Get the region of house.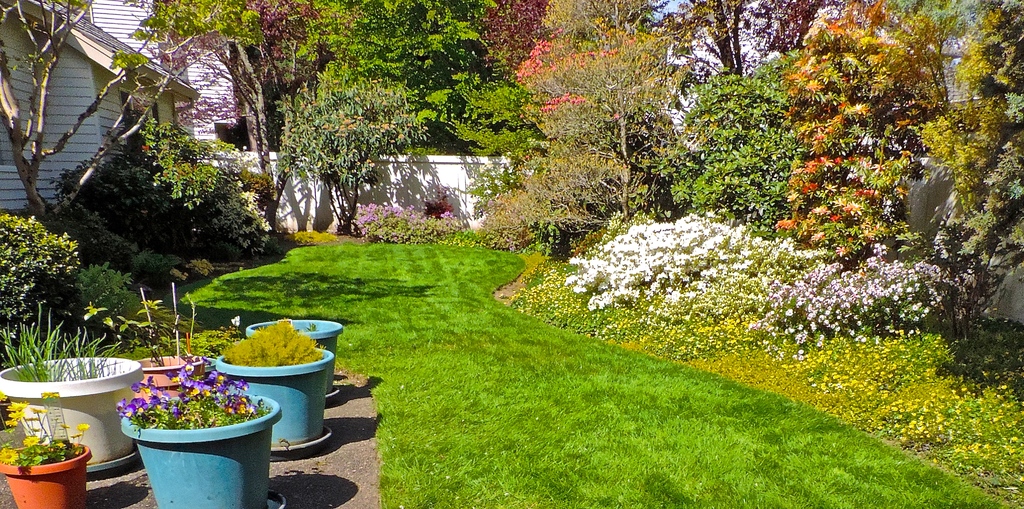
(100,0,240,213).
